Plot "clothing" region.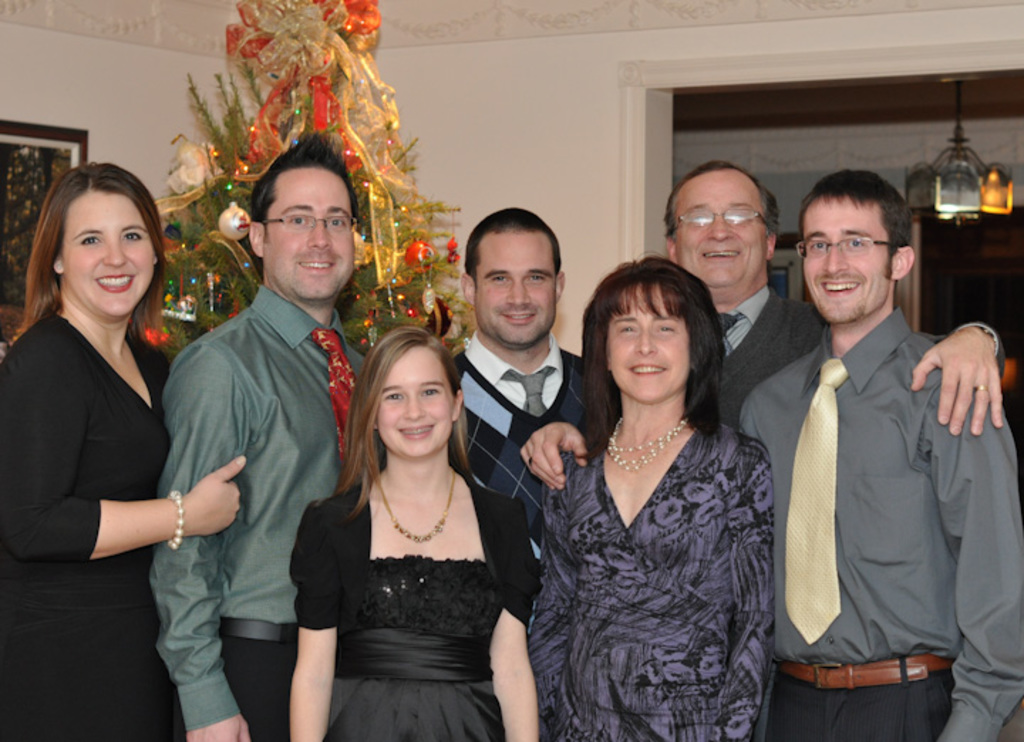
Plotted at bbox=(145, 279, 371, 741).
